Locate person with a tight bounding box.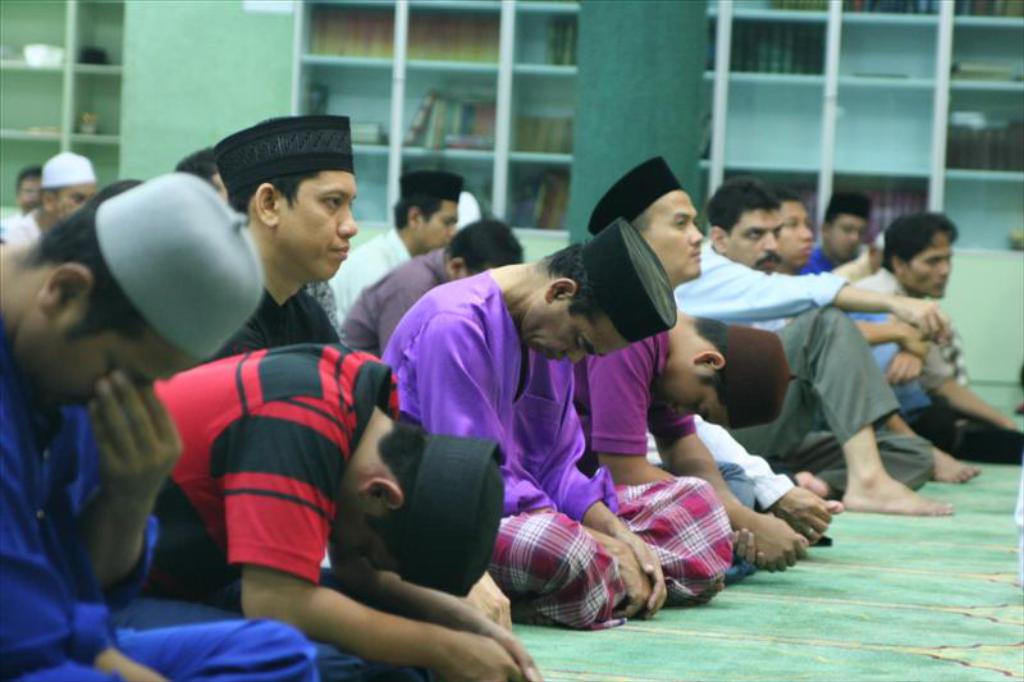
select_region(0, 170, 321, 681).
